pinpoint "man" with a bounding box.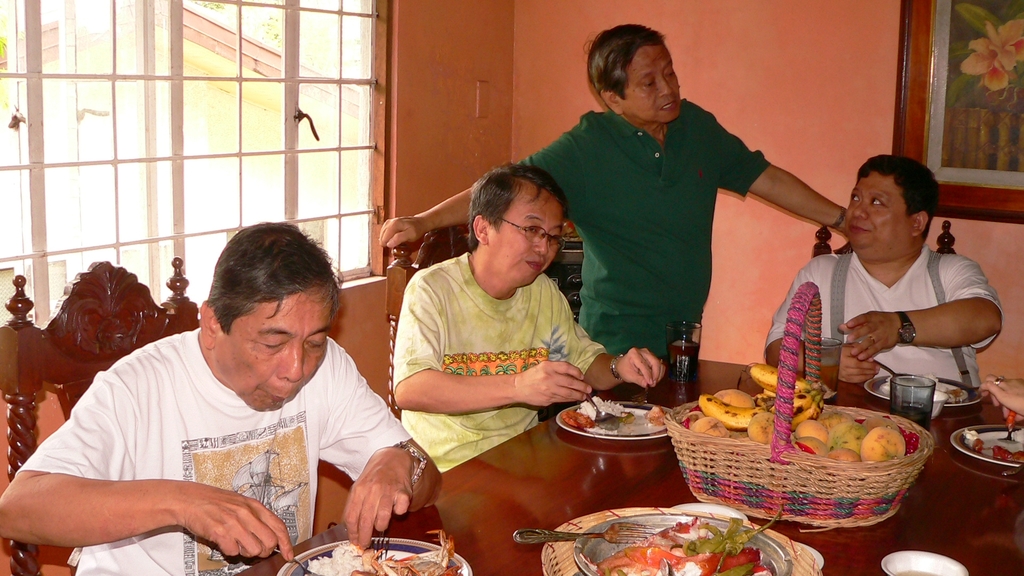
pyautogui.locateOnScreen(763, 153, 1003, 393).
